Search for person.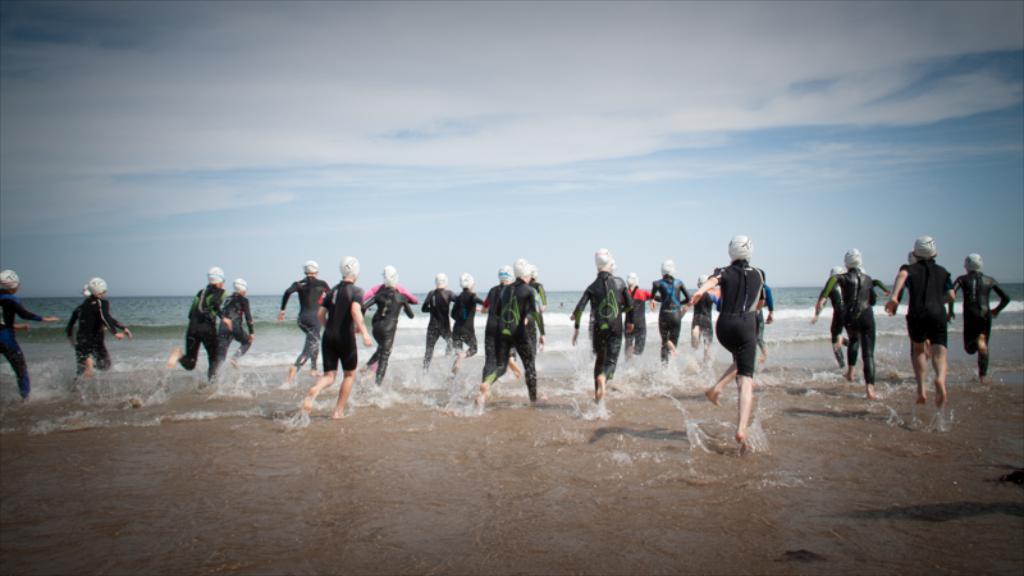
Found at rect(216, 280, 257, 374).
